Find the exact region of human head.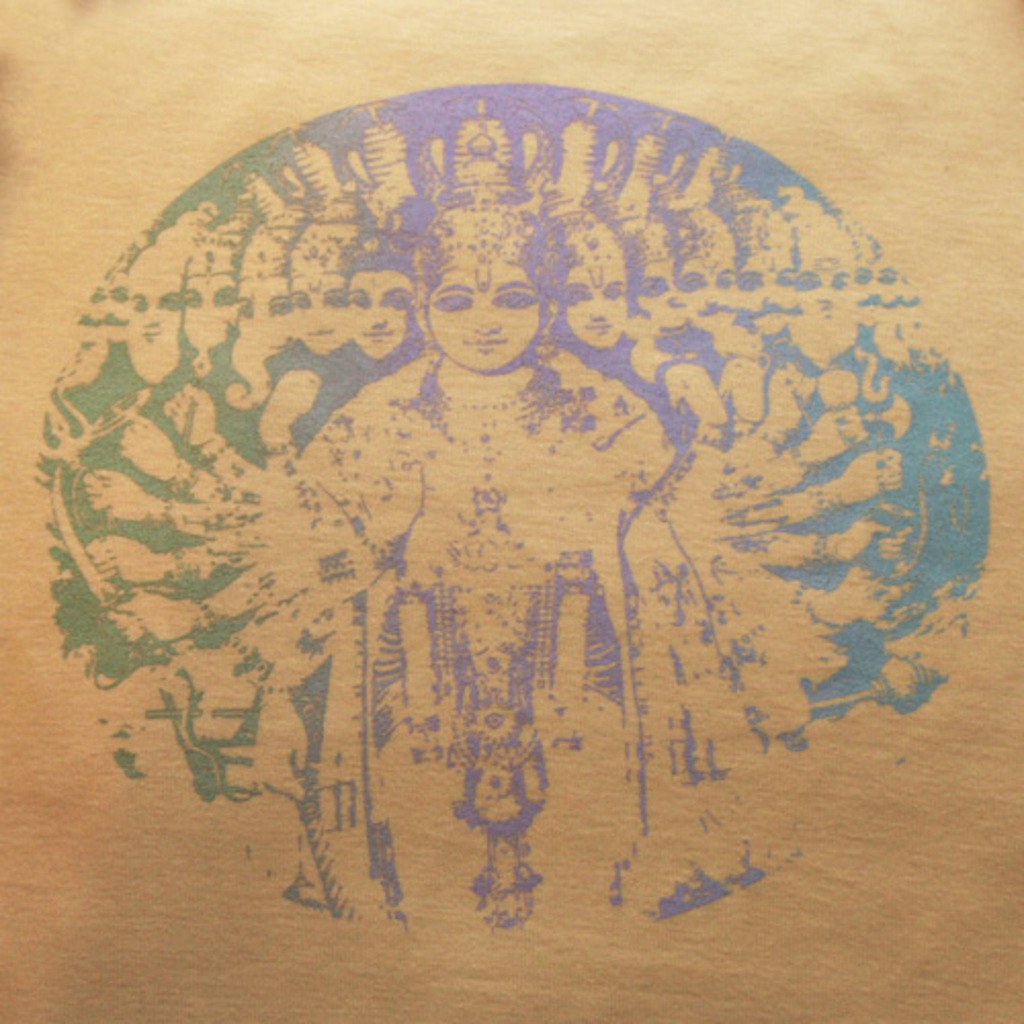
Exact region: pyautogui.locateOnScreen(182, 193, 254, 354).
